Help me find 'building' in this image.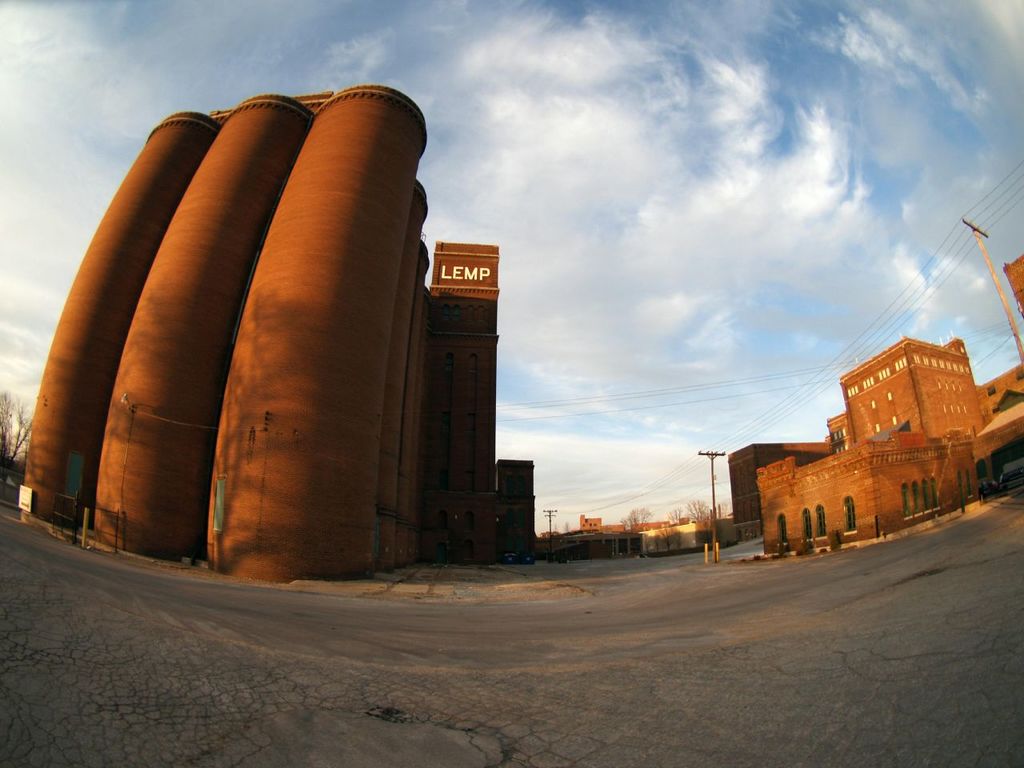
Found it: <box>22,78,533,590</box>.
